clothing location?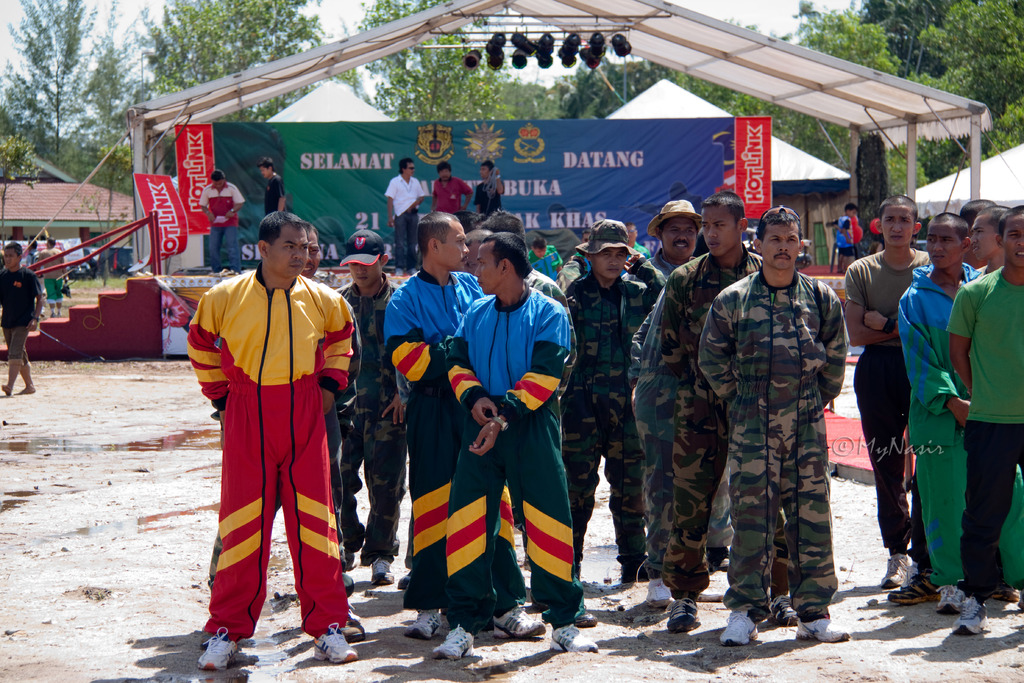
l=200, t=180, r=237, b=269
